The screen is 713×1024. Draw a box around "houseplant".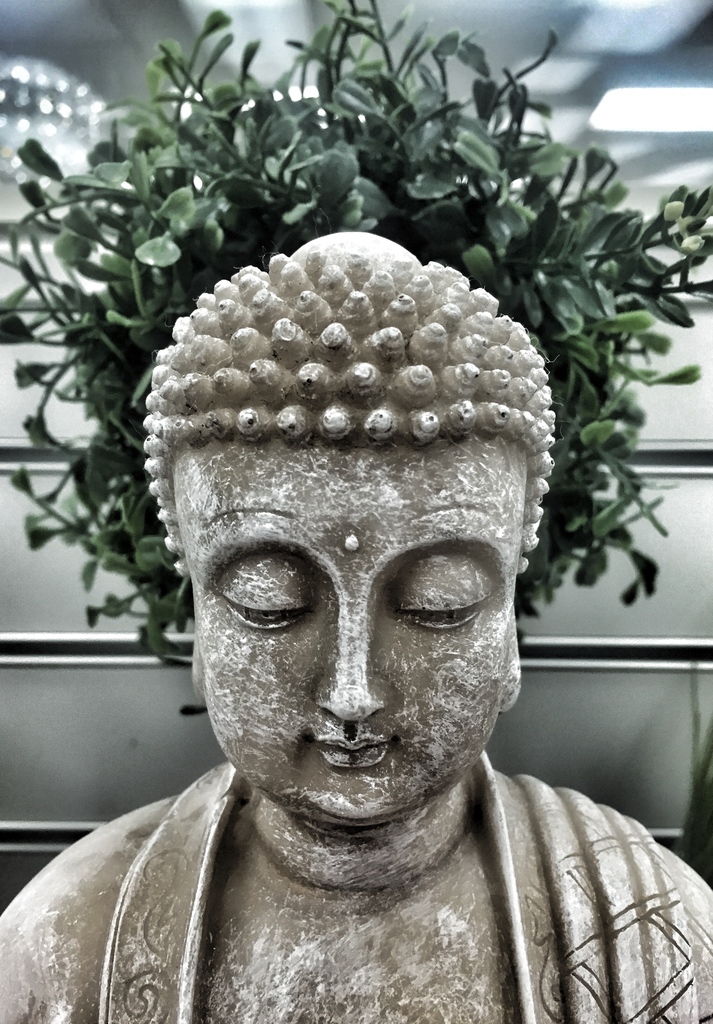
detection(0, 0, 712, 655).
